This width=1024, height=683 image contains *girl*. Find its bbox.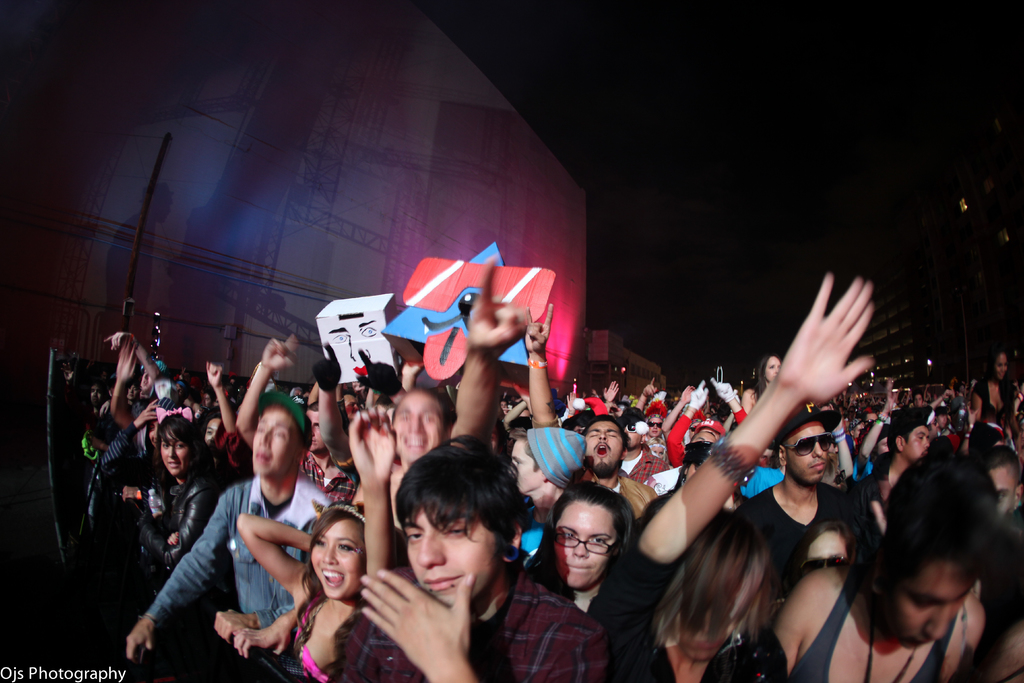
bbox=(646, 511, 803, 682).
